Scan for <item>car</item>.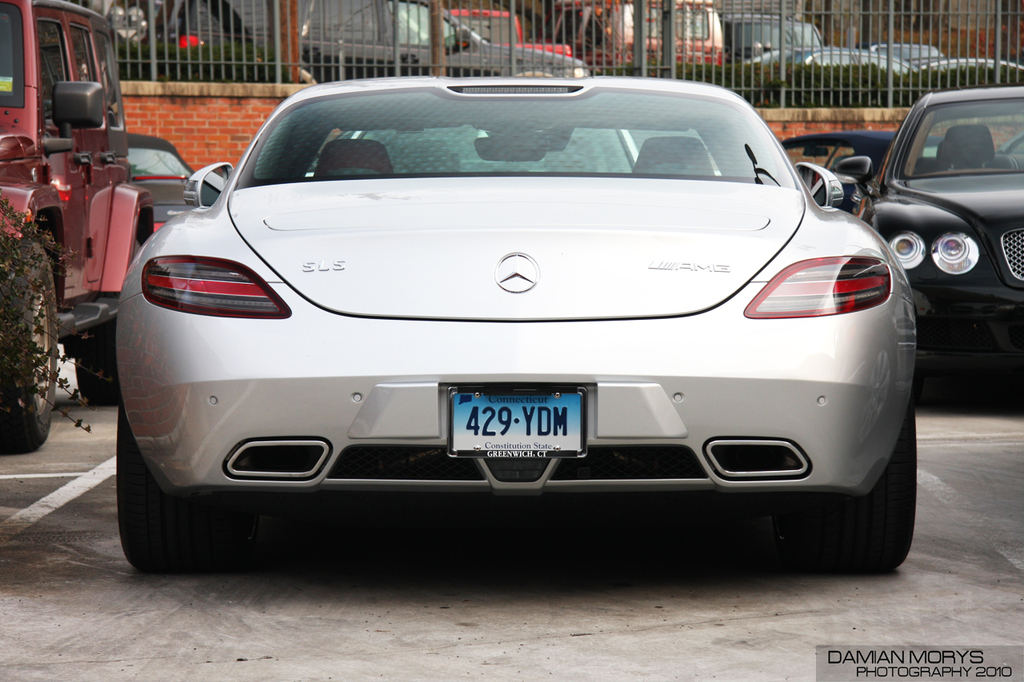
Scan result: [733, 46, 910, 112].
